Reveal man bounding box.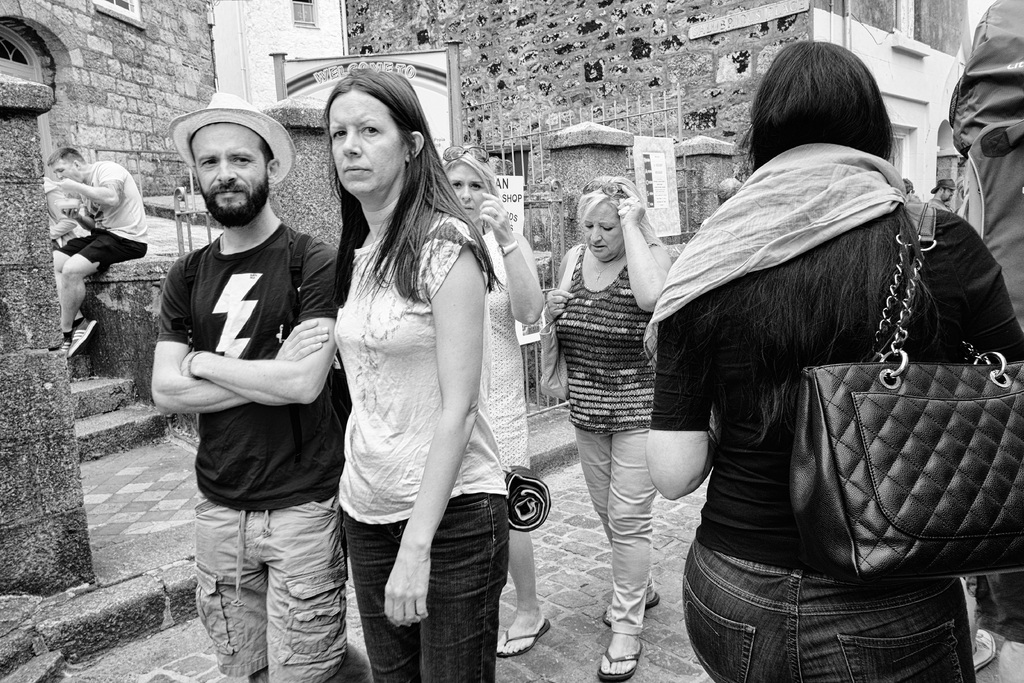
Revealed: <box>40,145,154,358</box>.
